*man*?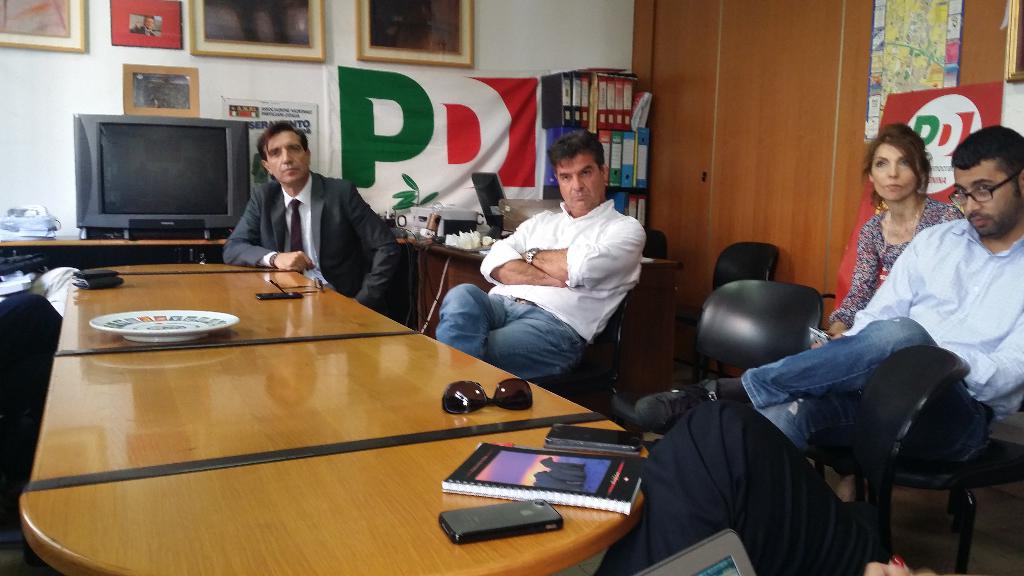
432/128/650/380
